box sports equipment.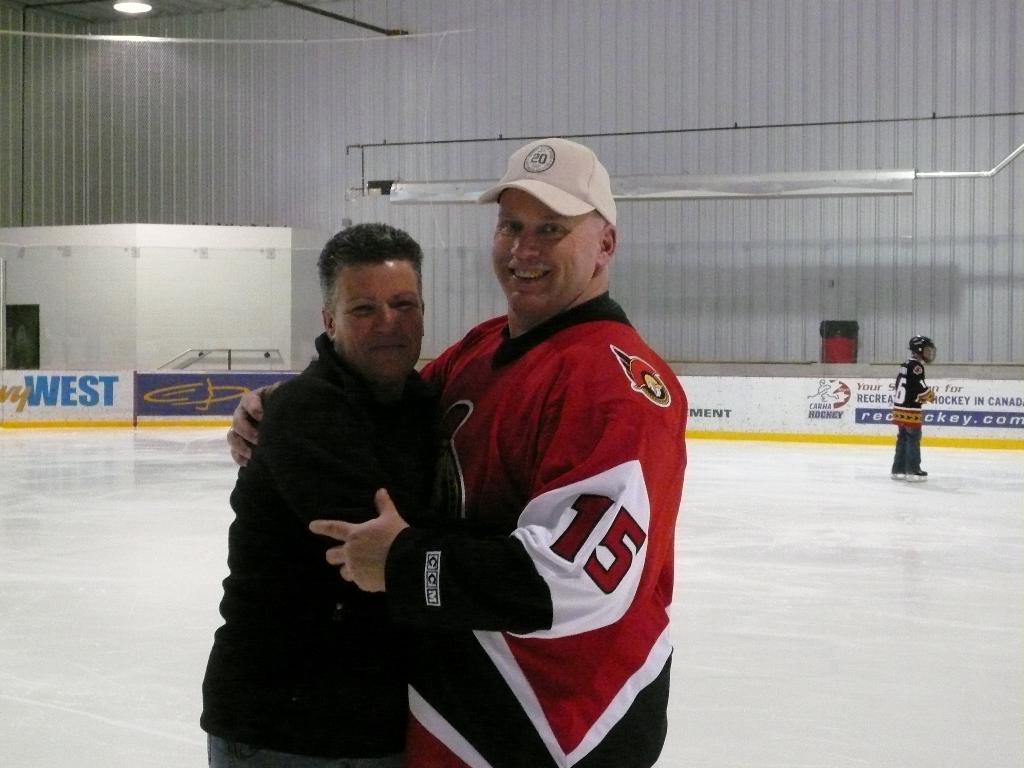
bbox(890, 469, 904, 479).
